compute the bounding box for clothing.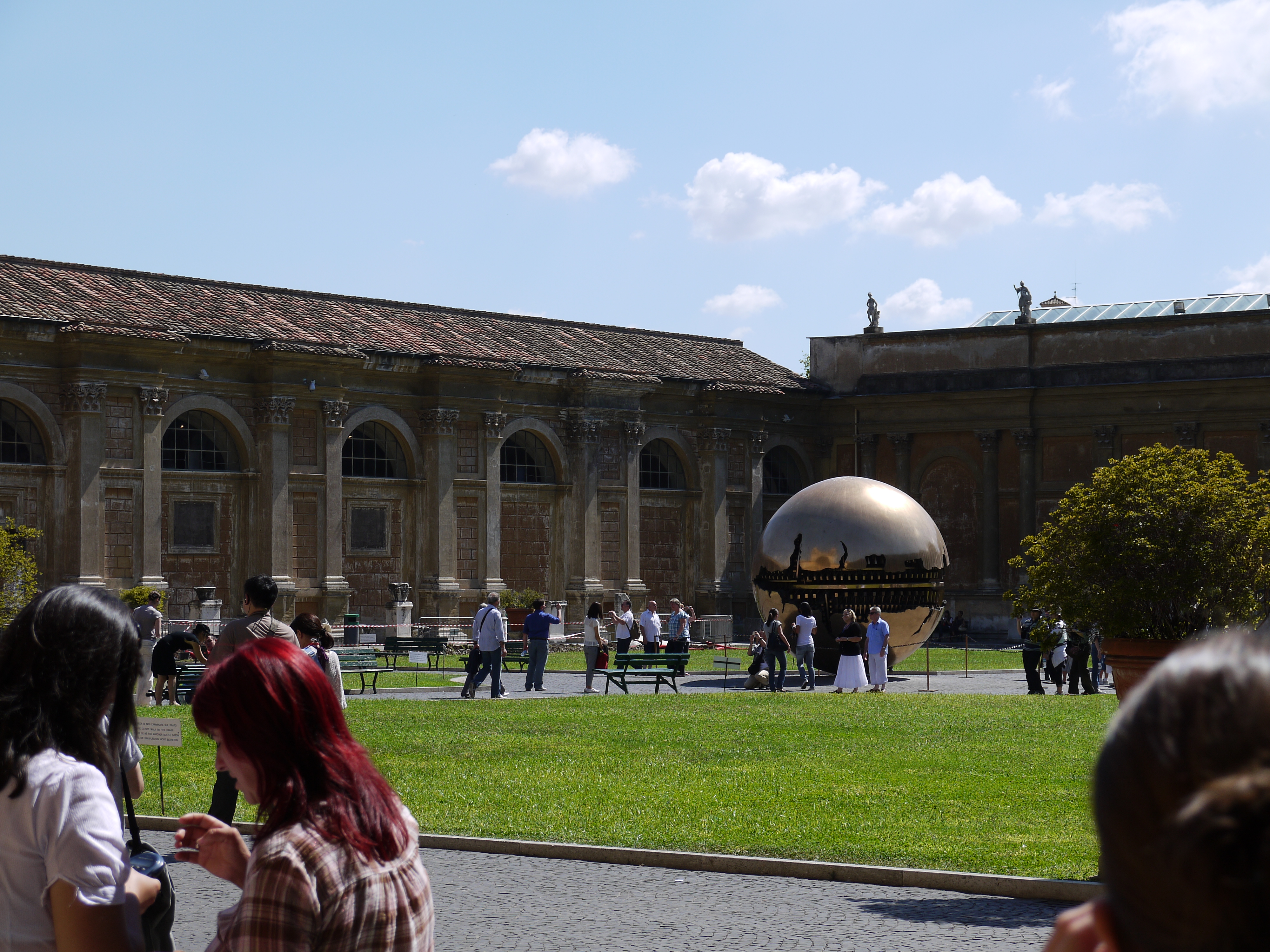
[275, 195, 283, 217].
